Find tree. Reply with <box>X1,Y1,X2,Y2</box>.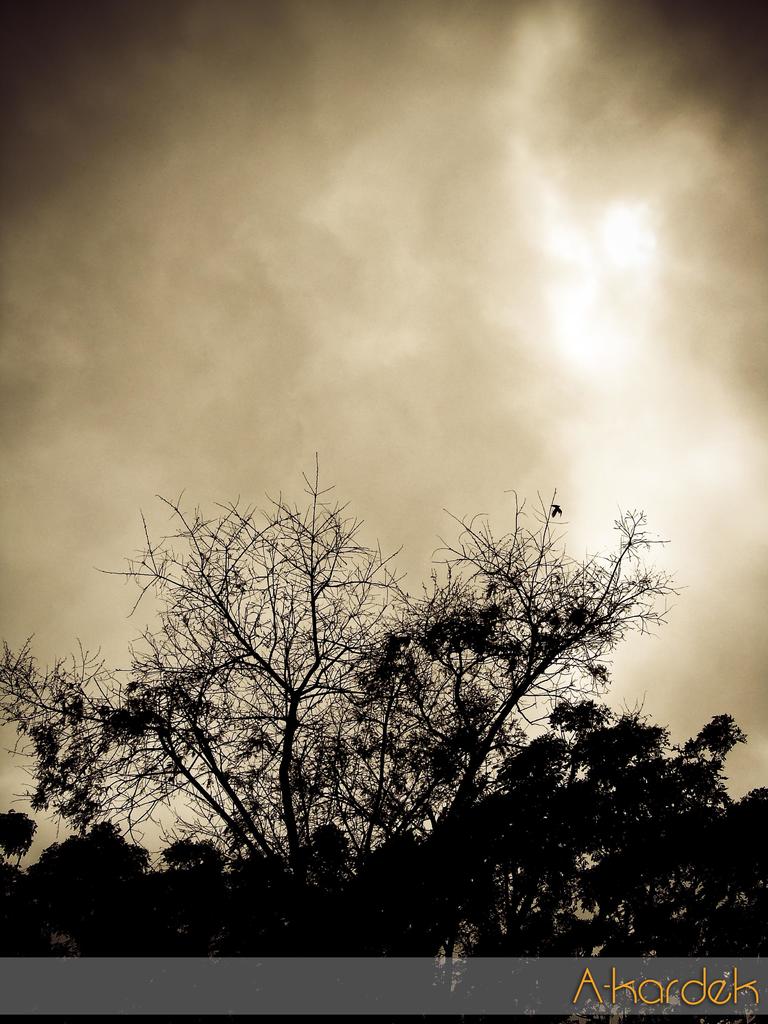
<box>0,441,681,930</box>.
